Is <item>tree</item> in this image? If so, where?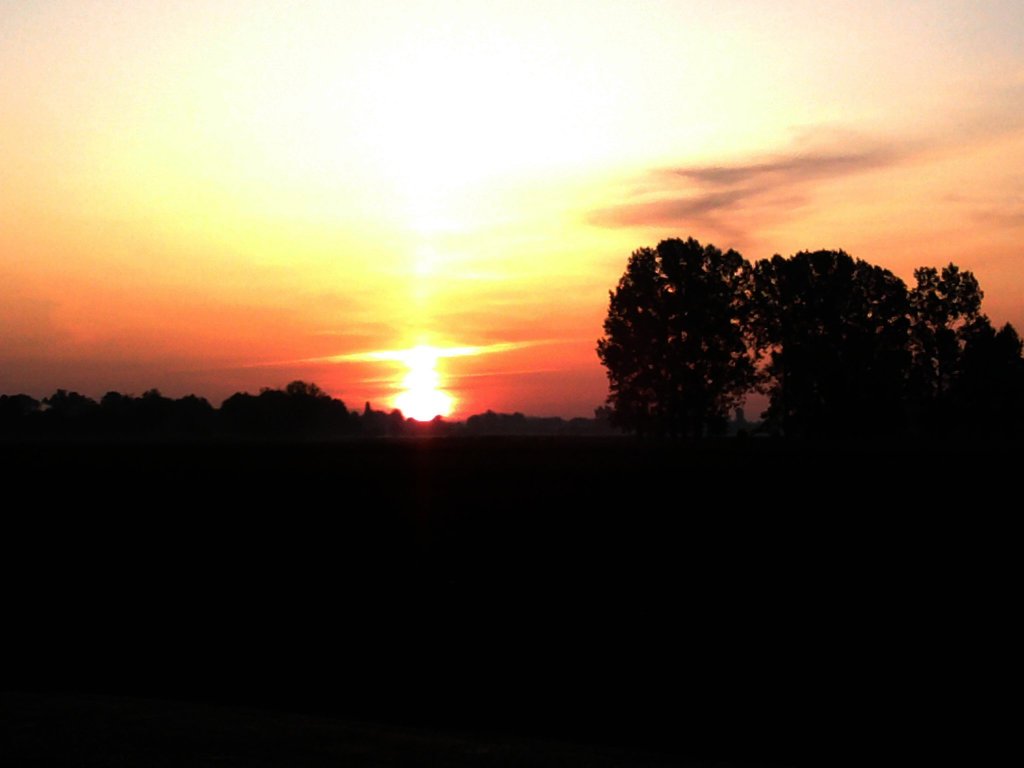
Yes, at locate(744, 252, 931, 466).
